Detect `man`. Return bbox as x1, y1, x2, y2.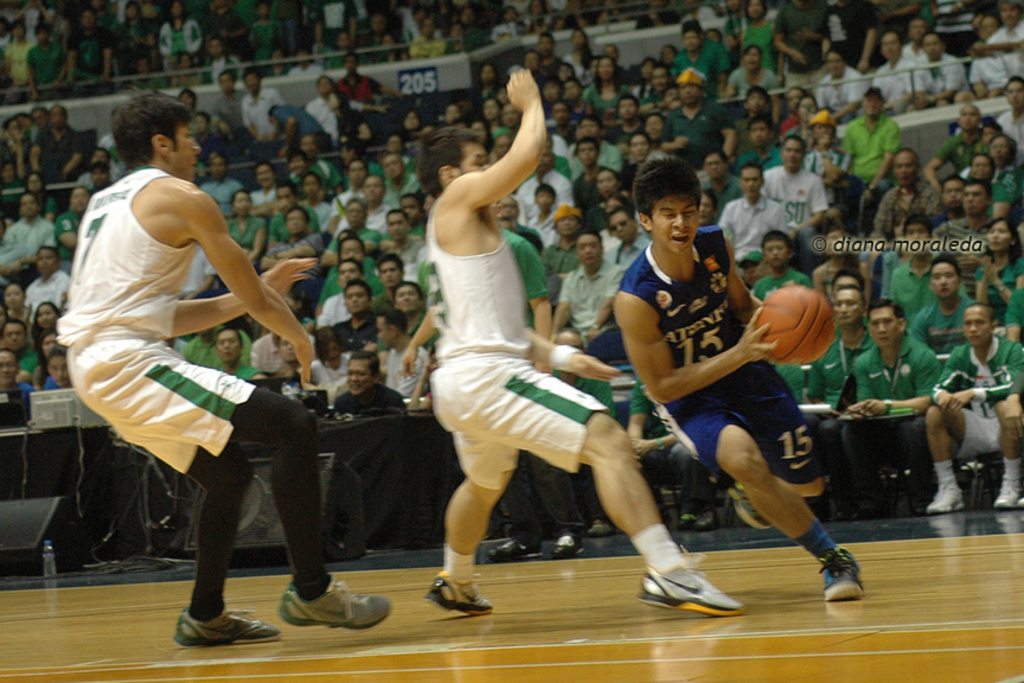
407, 191, 436, 235.
